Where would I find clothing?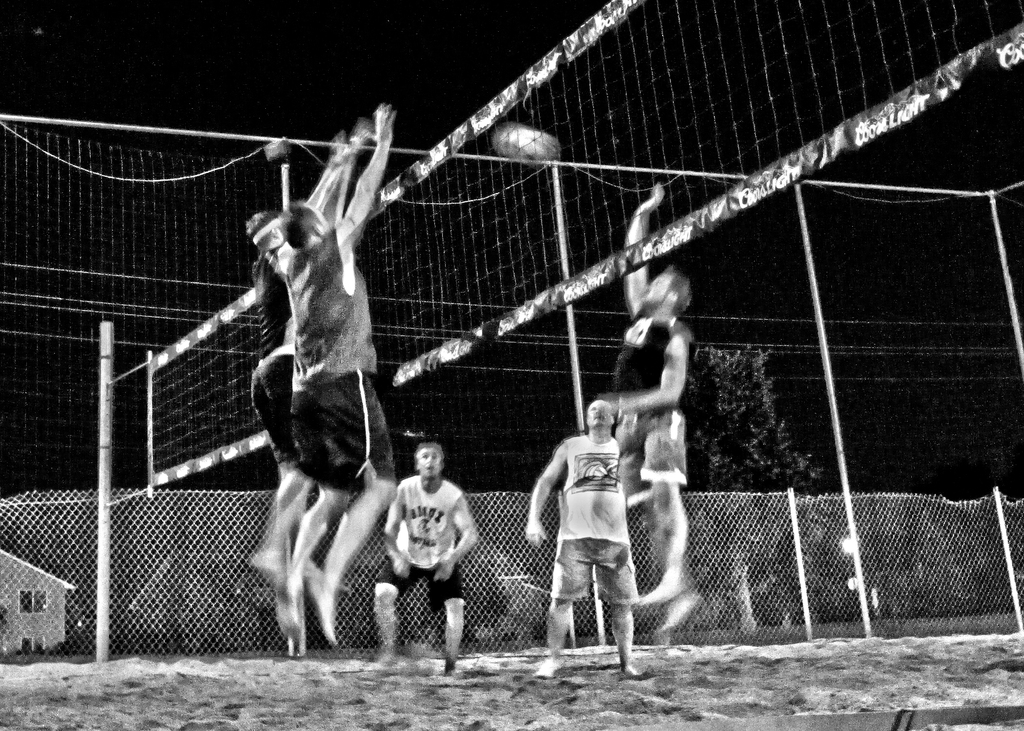
At 376:543:471:607.
